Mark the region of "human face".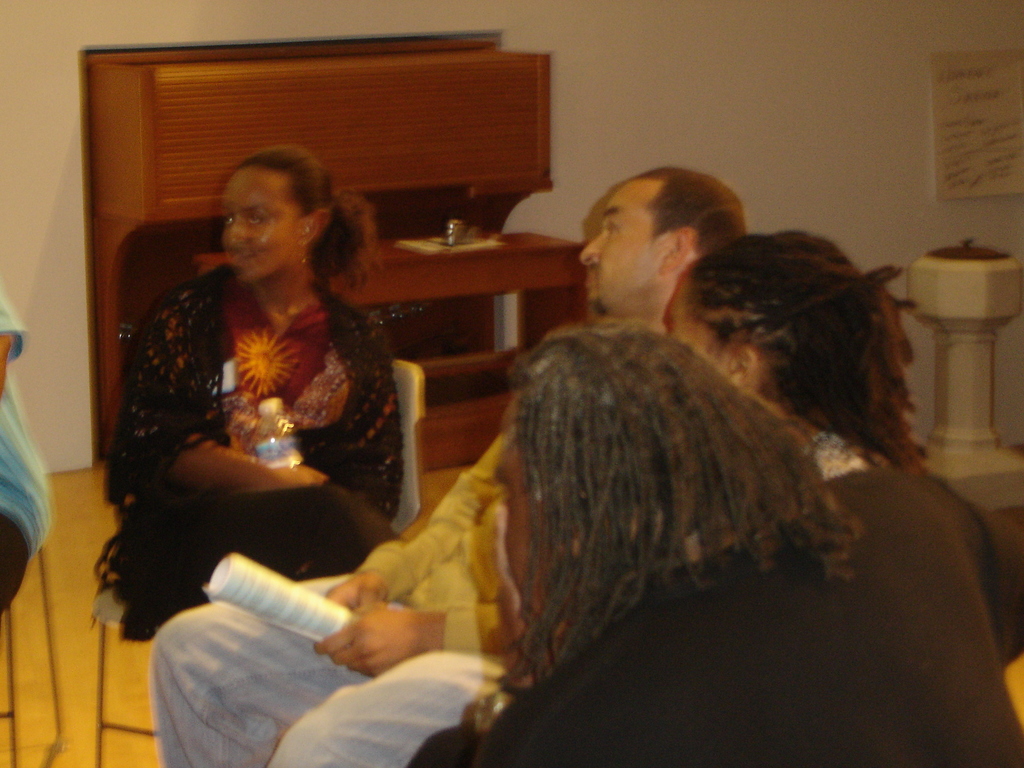
Region: (225, 167, 302, 280).
